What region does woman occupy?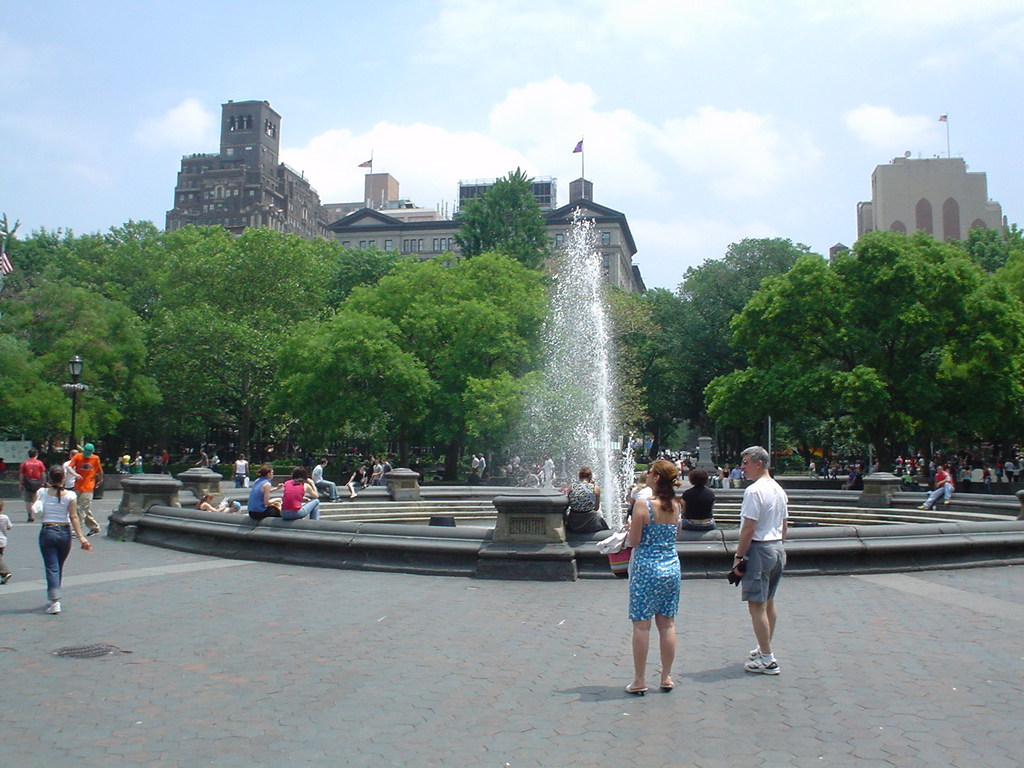
locate(245, 463, 285, 522).
